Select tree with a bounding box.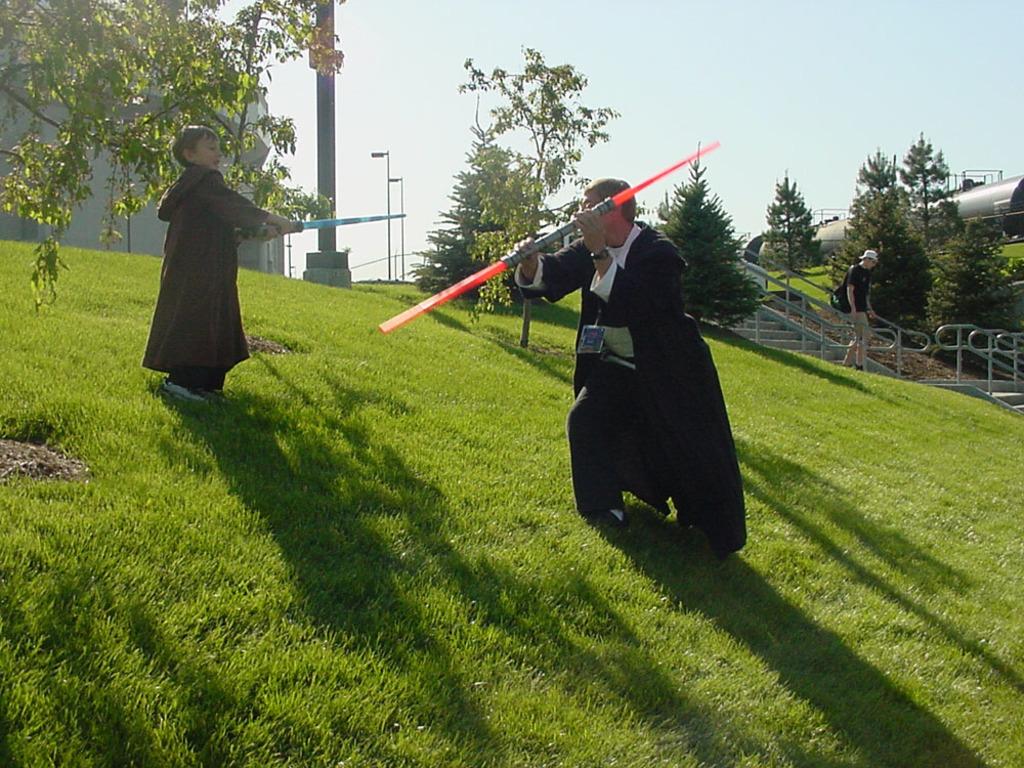
x1=649 y1=158 x2=754 y2=333.
